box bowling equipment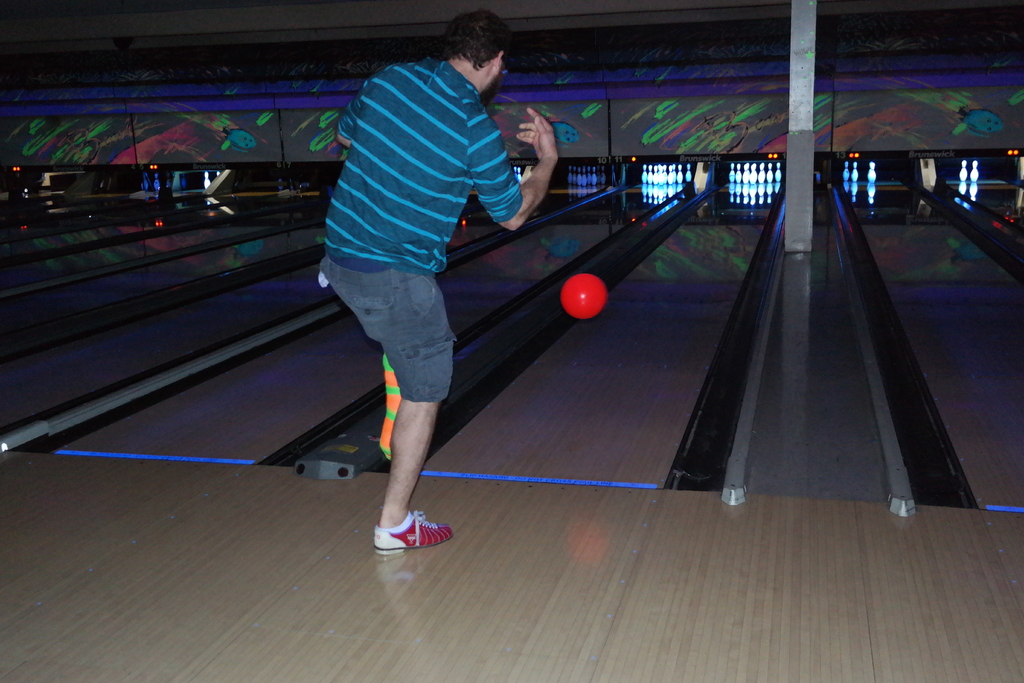
{"x1": 687, "y1": 164, "x2": 693, "y2": 180}
